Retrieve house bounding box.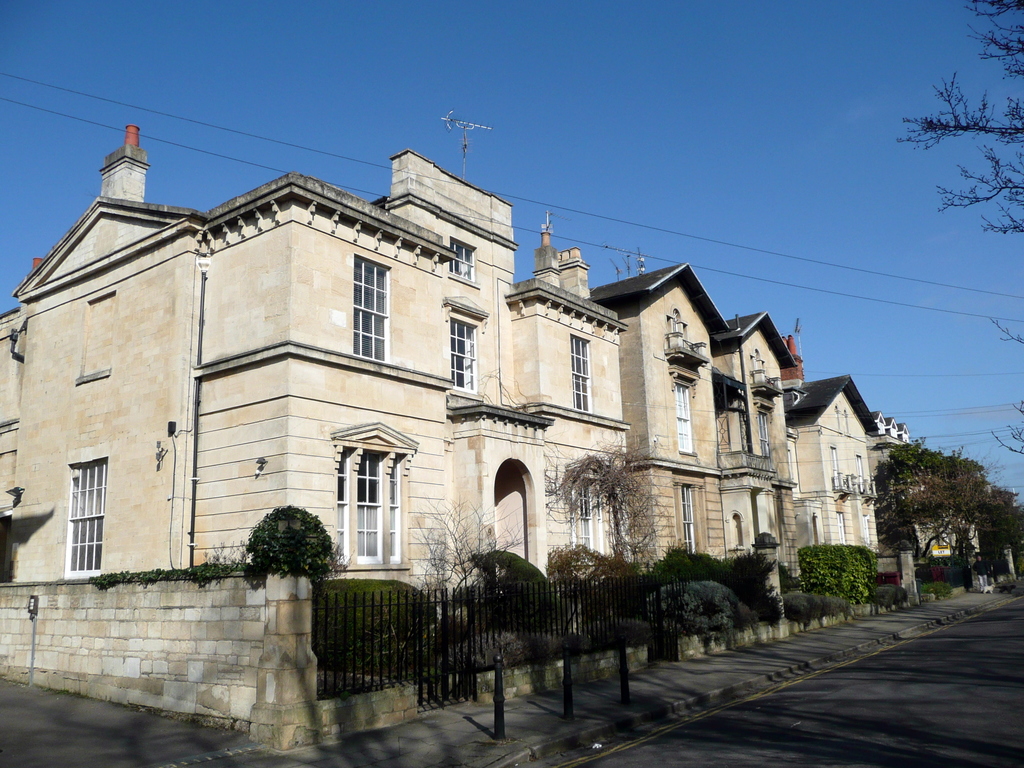
Bounding box: 888, 425, 899, 446.
